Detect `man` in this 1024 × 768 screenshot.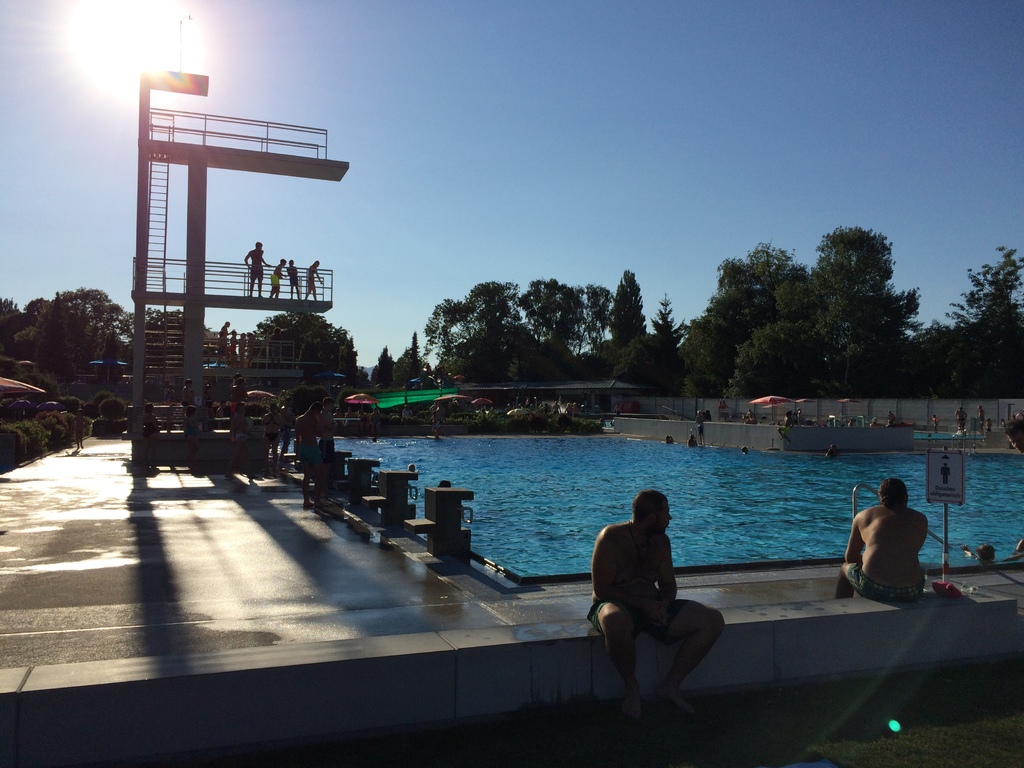
Detection: crop(1004, 416, 1023, 453).
